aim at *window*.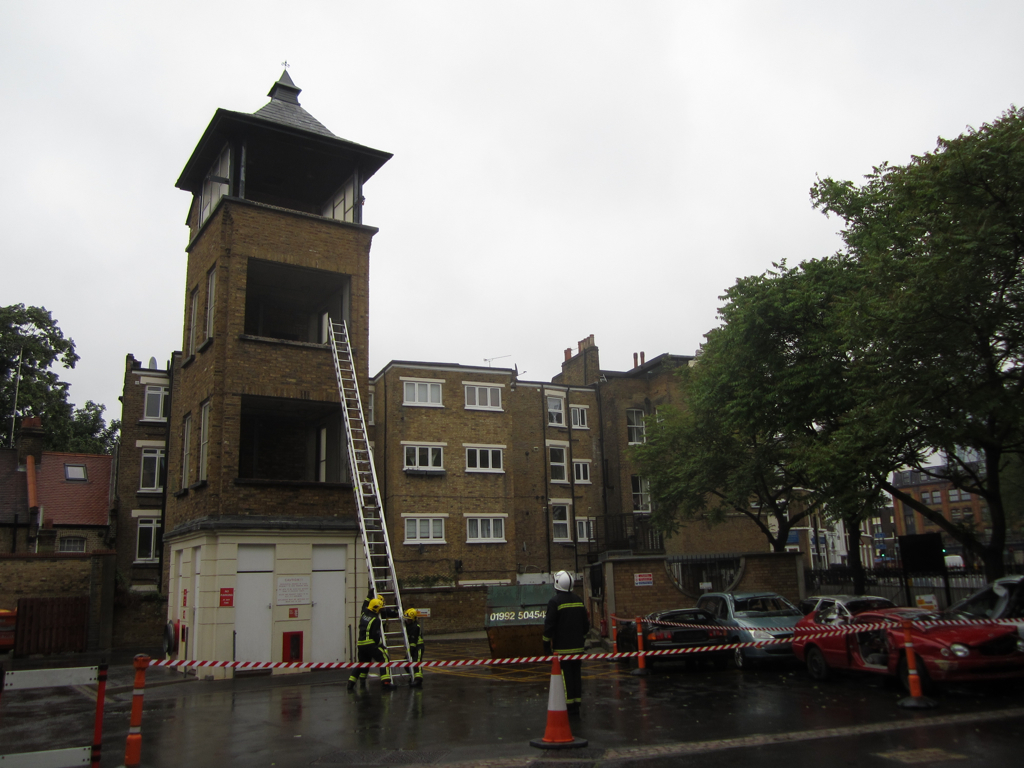
Aimed at [126,505,175,563].
